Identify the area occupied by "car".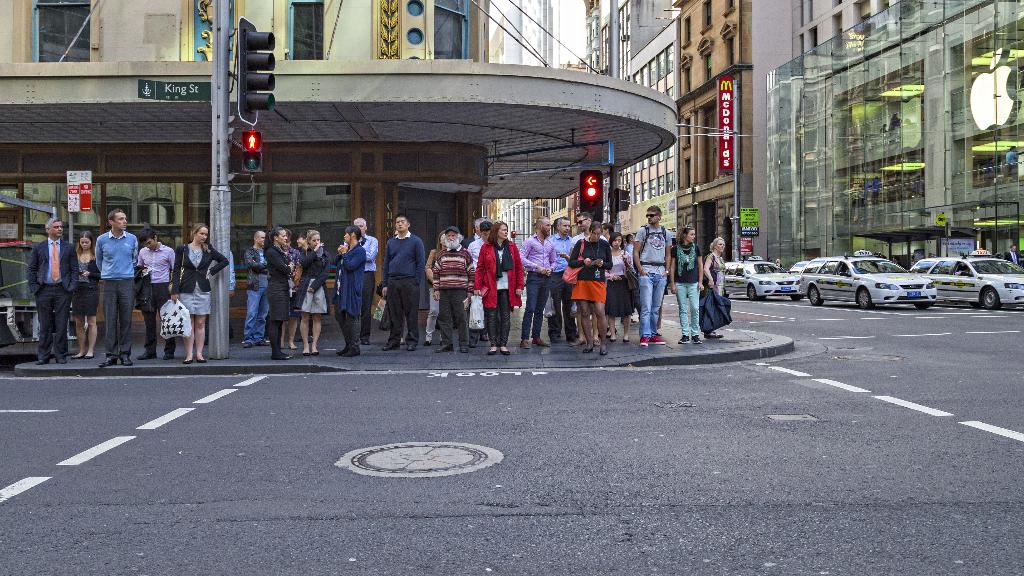
Area: <bbox>804, 259, 940, 307</bbox>.
